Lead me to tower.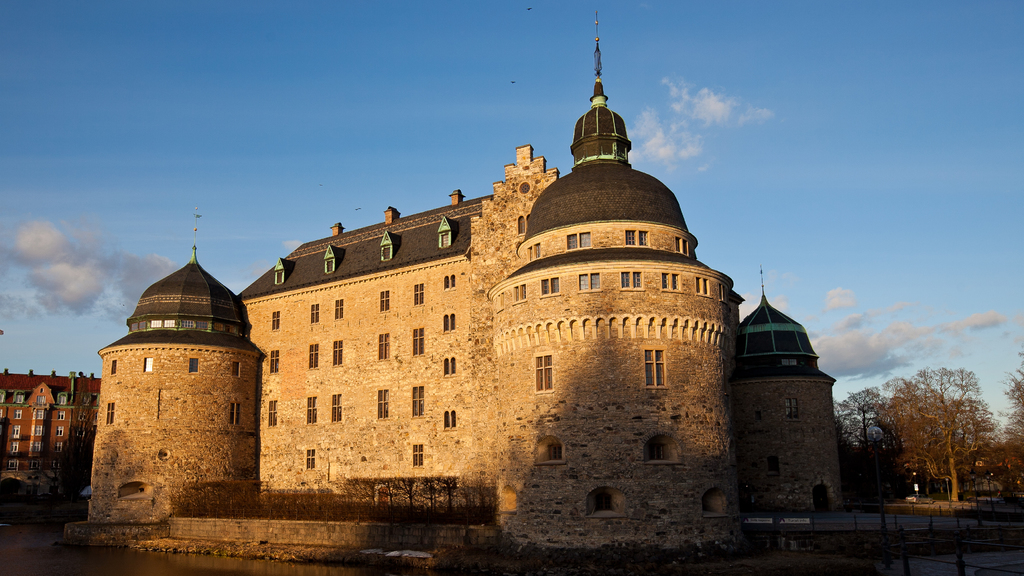
Lead to Rect(88, 220, 254, 523).
